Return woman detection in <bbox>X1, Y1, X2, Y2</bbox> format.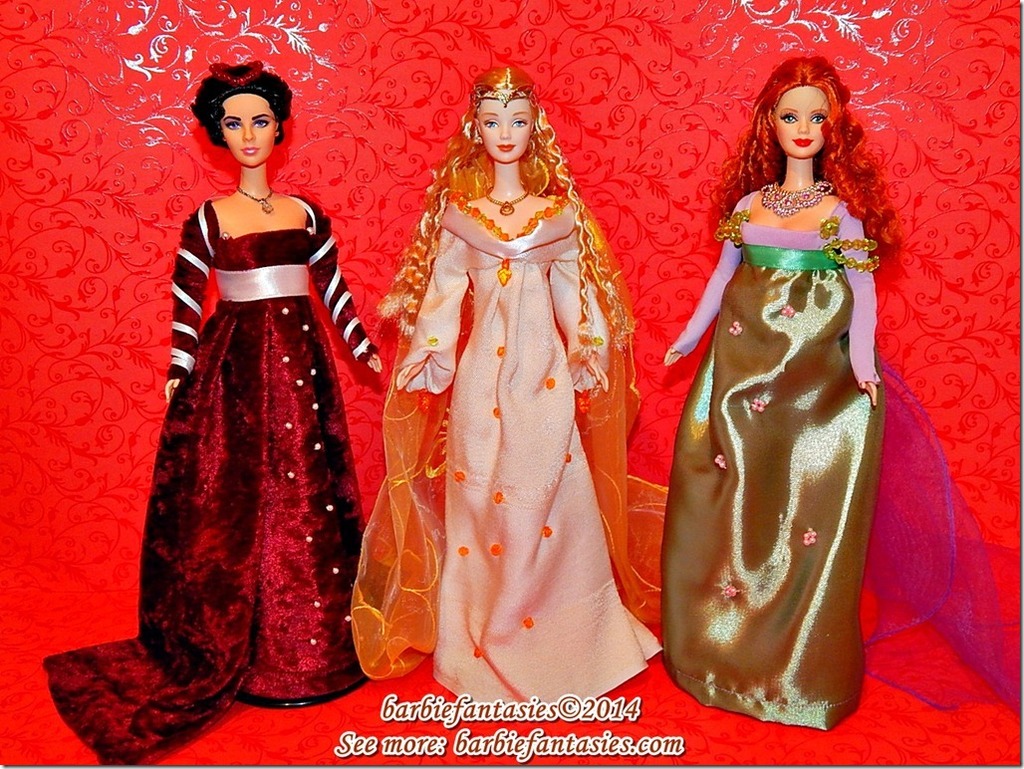
<bbox>116, 67, 378, 698</bbox>.
